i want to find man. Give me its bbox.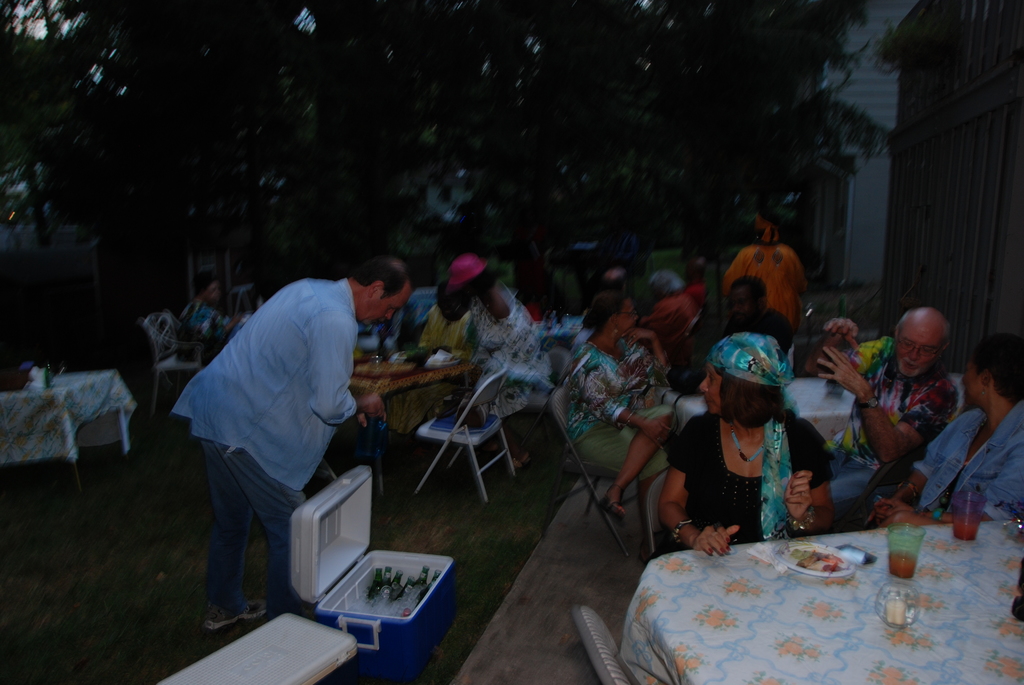
<region>167, 228, 380, 645</region>.
